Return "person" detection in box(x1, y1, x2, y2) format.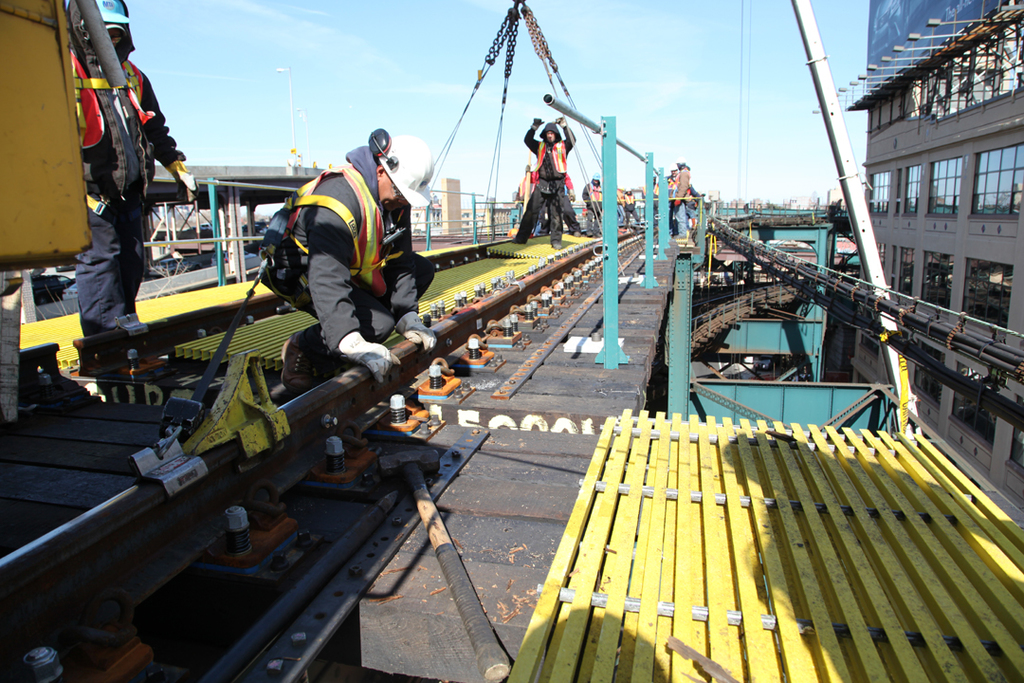
box(77, 1, 188, 333).
